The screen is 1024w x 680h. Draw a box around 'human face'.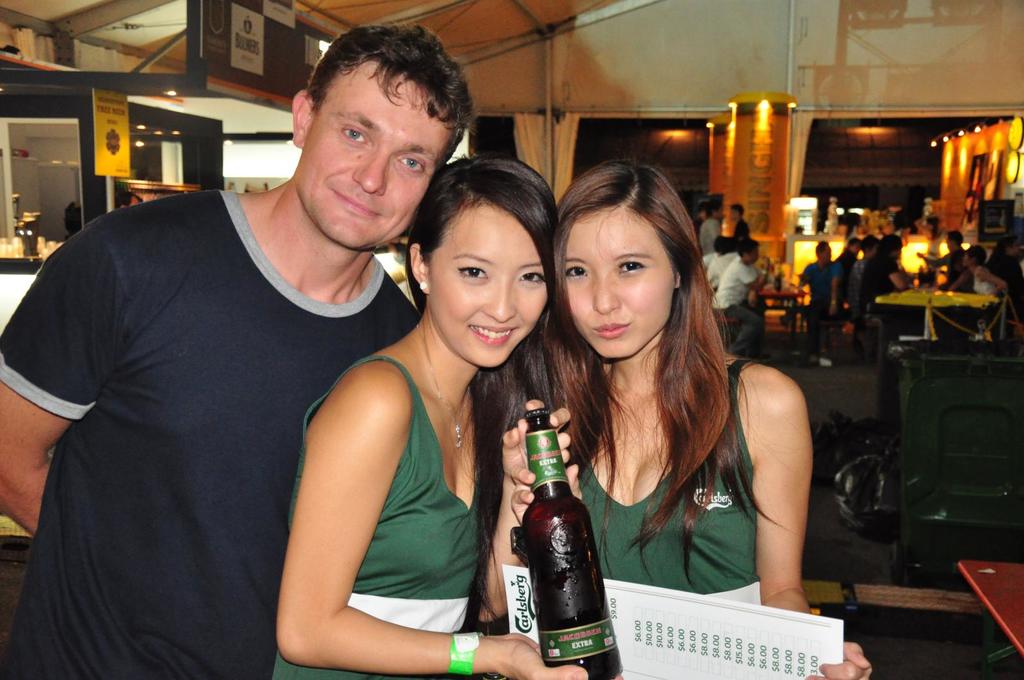
(x1=429, y1=205, x2=546, y2=373).
